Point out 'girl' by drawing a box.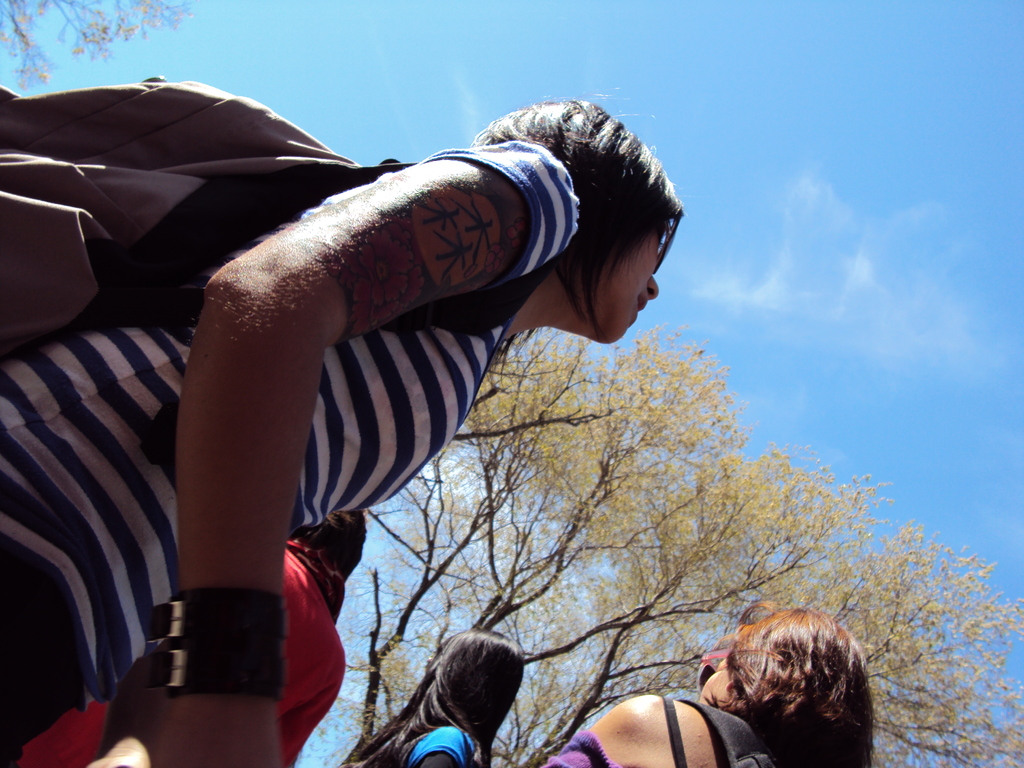
<box>0,92,693,767</box>.
